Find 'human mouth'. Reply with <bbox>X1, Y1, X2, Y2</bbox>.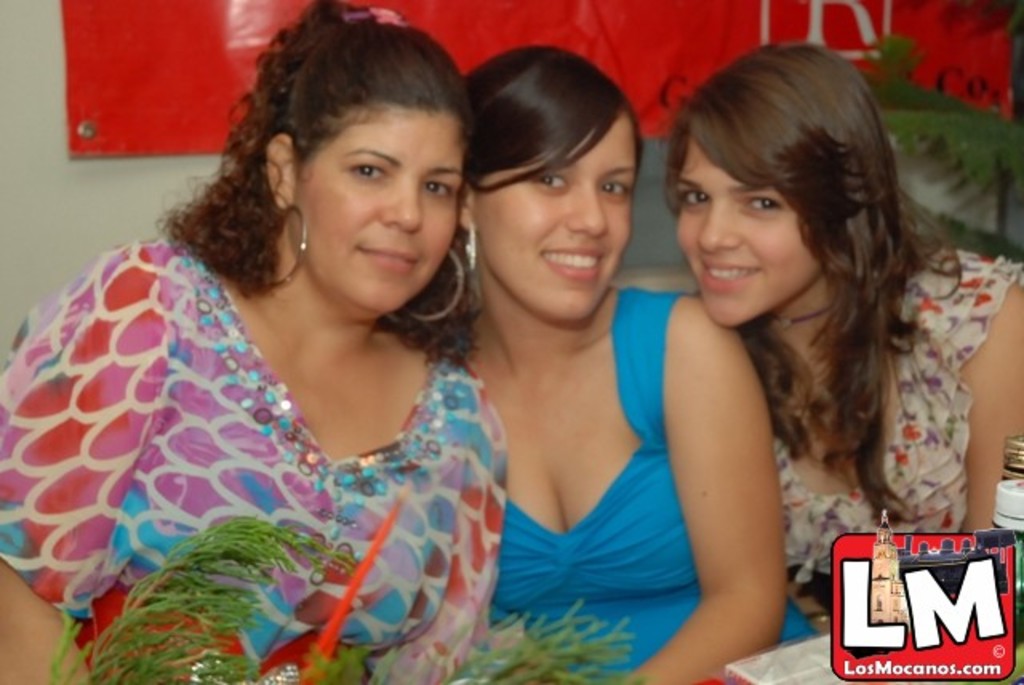
<bbox>541, 237, 608, 283</bbox>.
